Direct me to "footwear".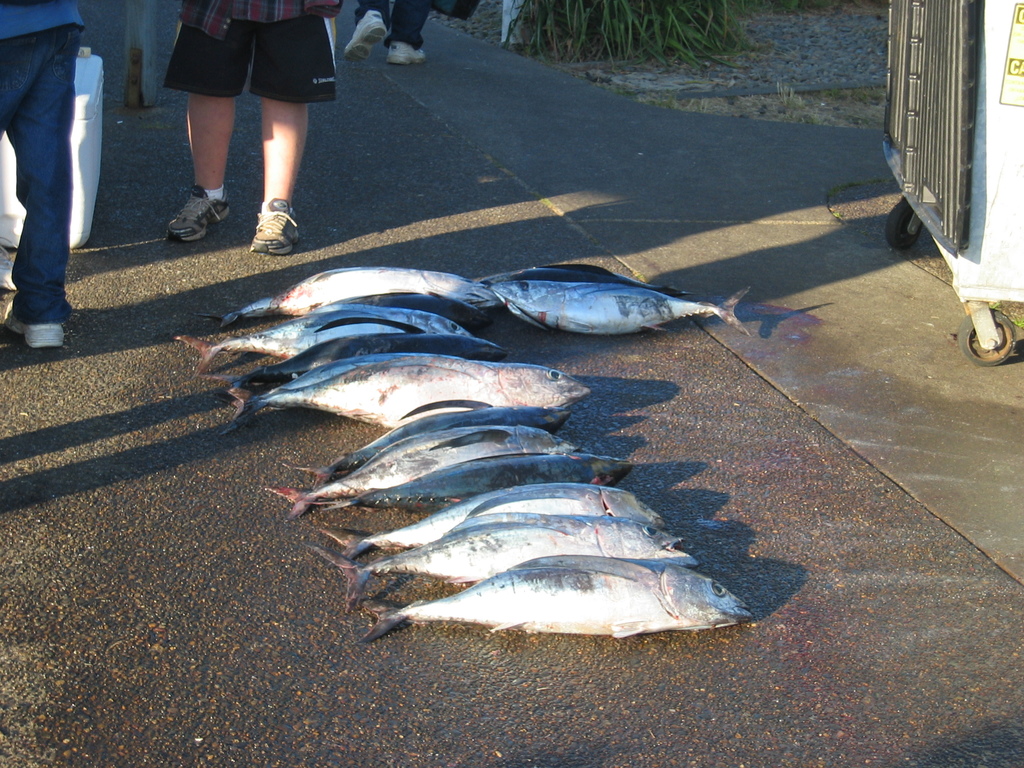
Direction: <box>1,295,67,348</box>.
